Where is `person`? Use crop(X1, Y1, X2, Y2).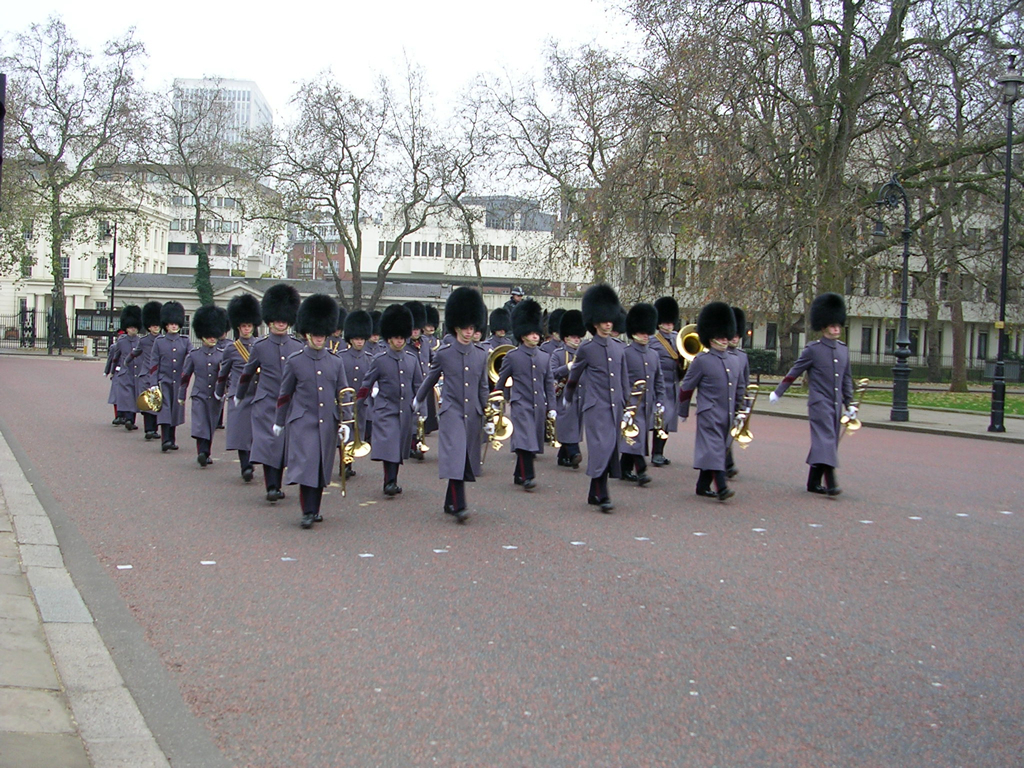
crop(362, 307, 376, 356).
